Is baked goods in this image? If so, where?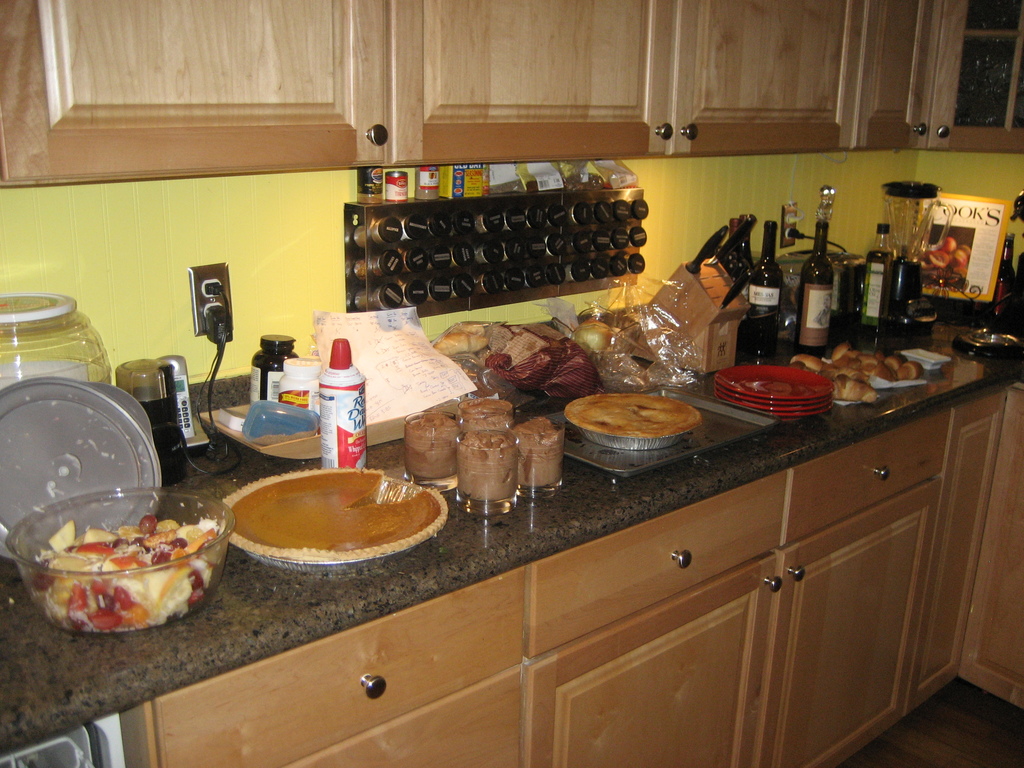
Yes, at [218,463,445,557].
